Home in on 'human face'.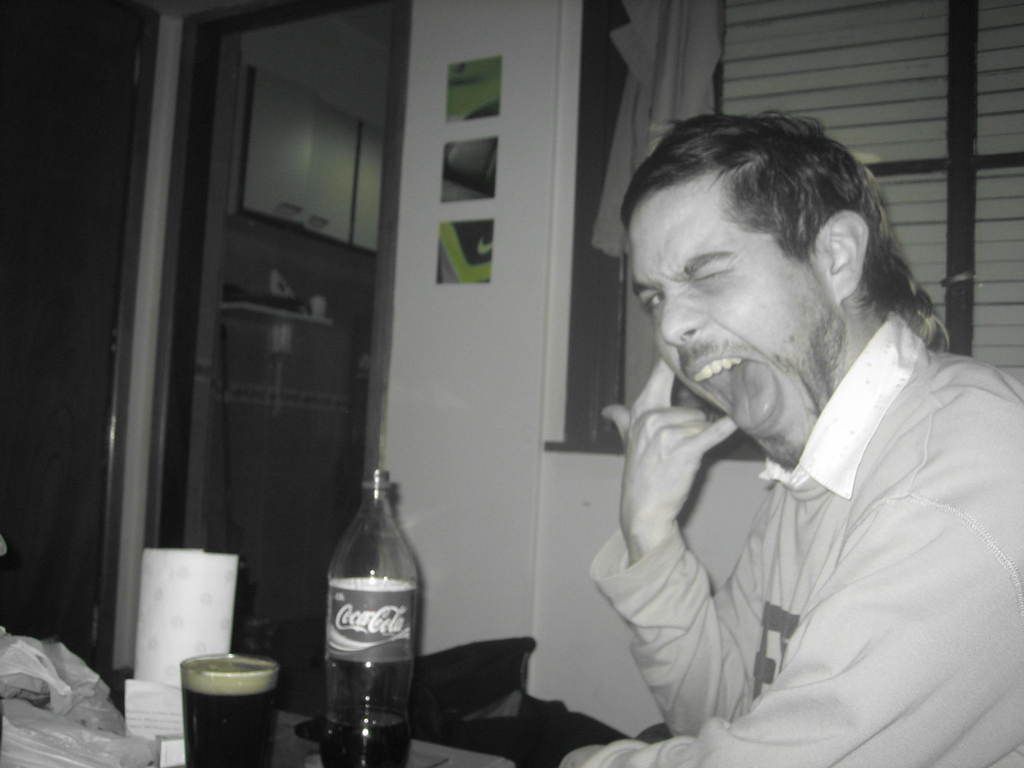
Homed in at 632, 195, 826, 464.
